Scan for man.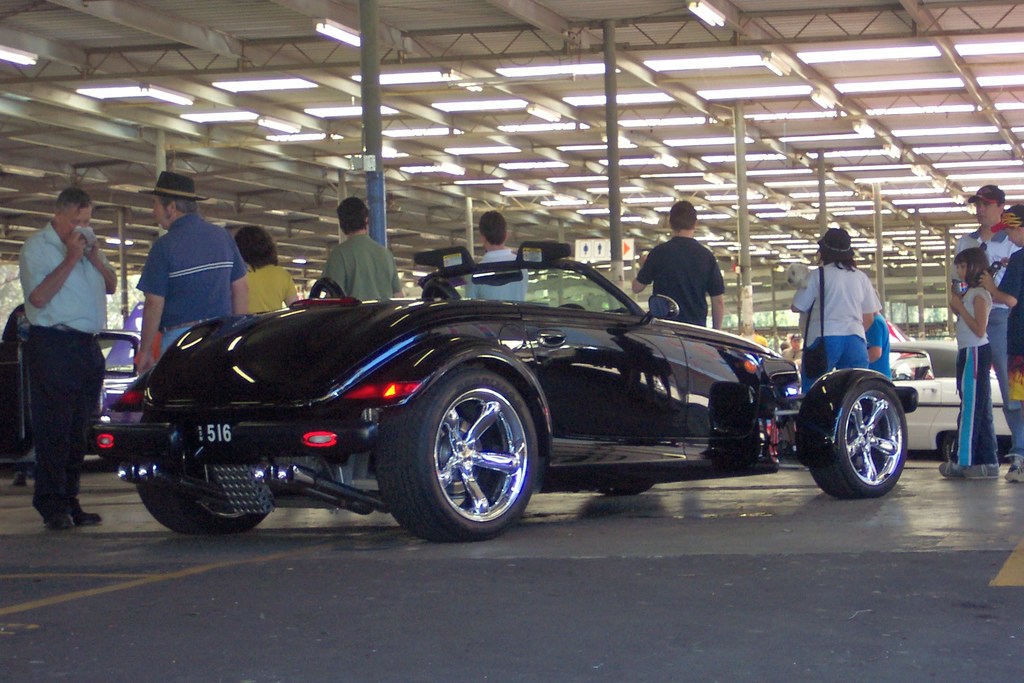
Scan result: l=863, t=290, r=893, b=471.
